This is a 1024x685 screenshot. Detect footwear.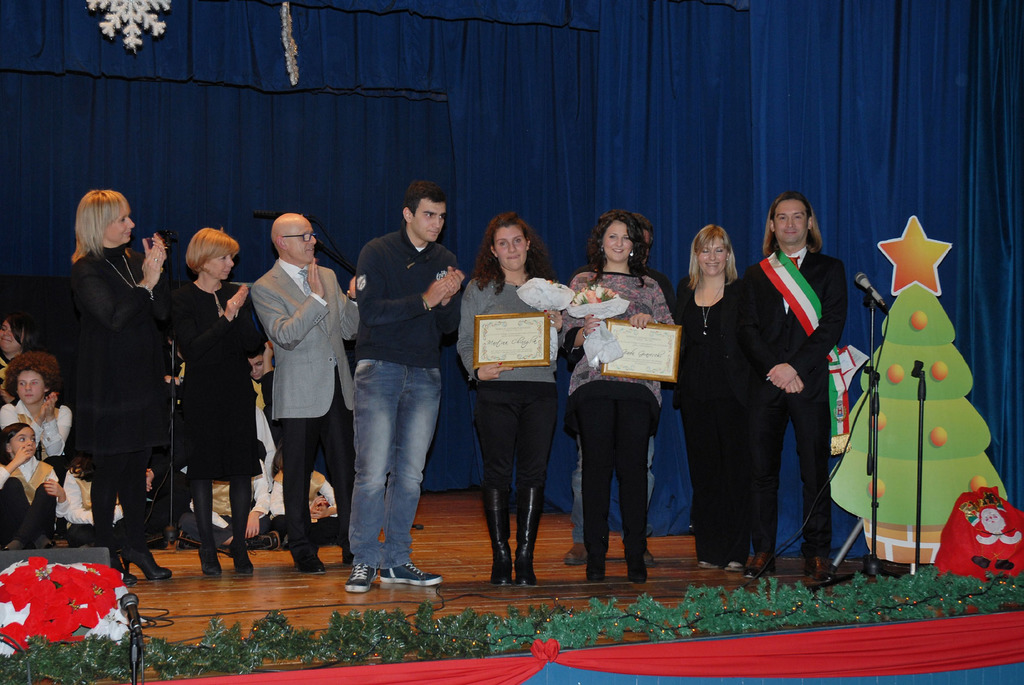
bbox(803, 552, 834, 576).
